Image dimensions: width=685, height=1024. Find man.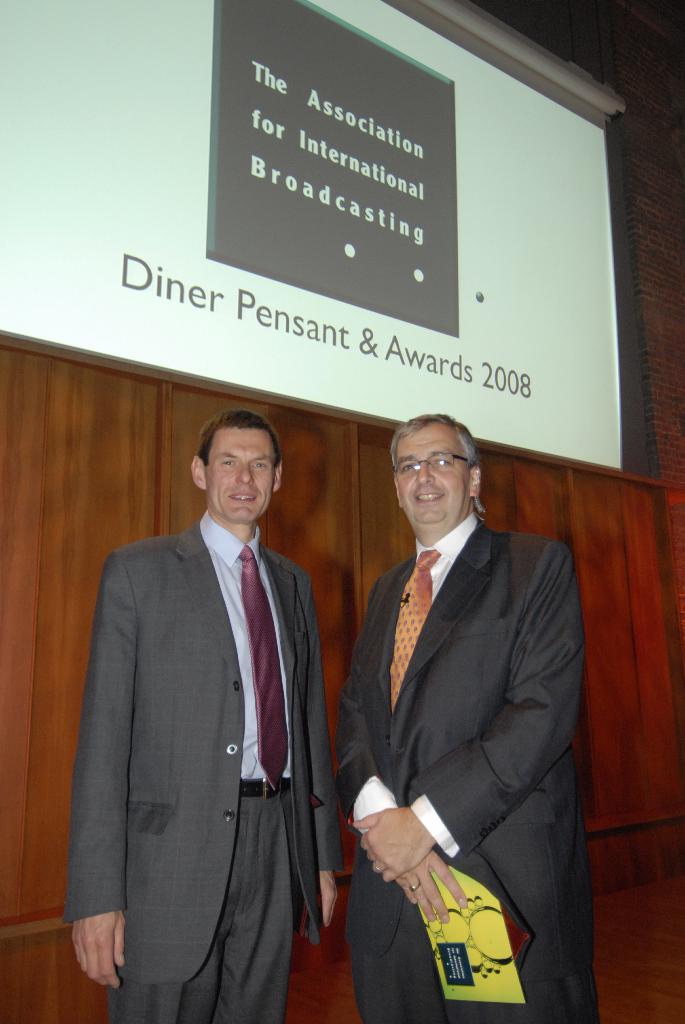
[67,376,346,997].
